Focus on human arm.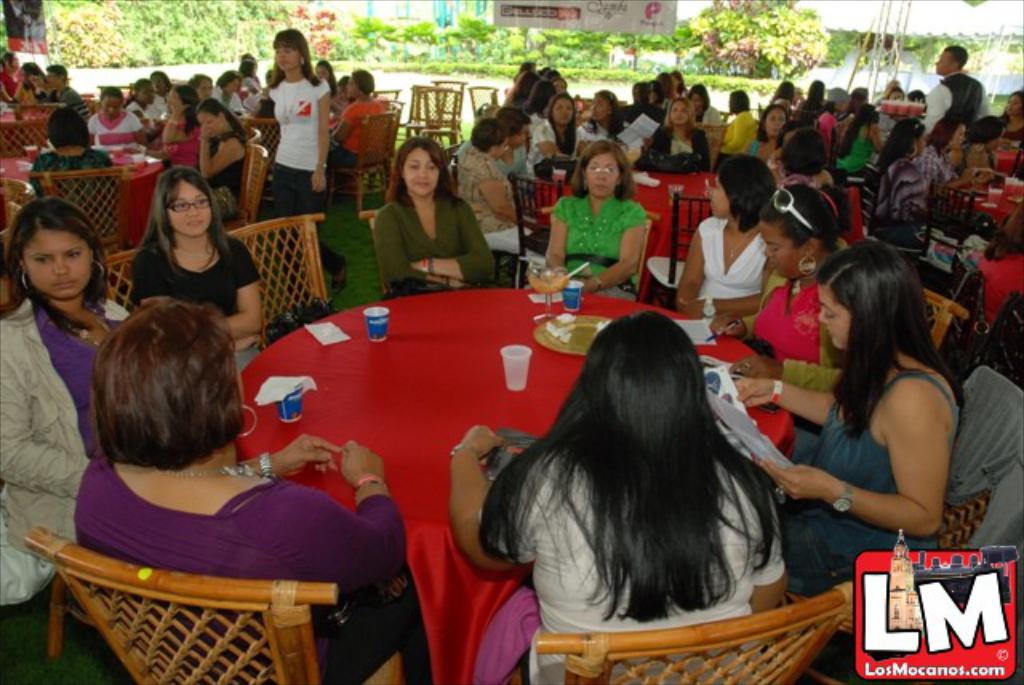
Focused at (x1=704, y1=307, x2=755, y2=339).
